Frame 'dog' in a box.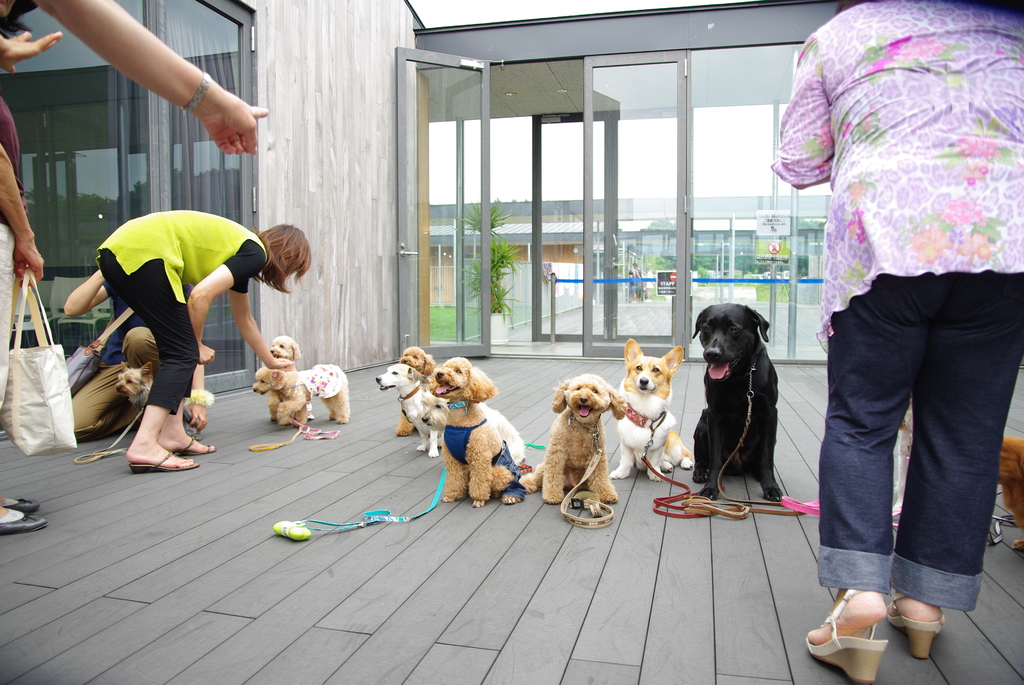
l=691, t=306, r=787, b=502.
